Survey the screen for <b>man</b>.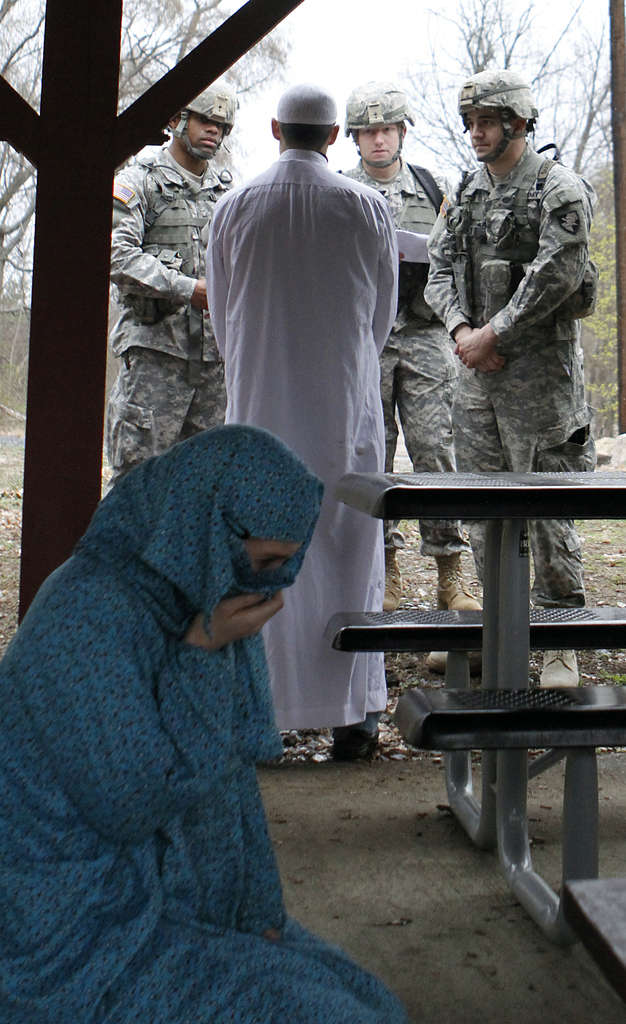
Survey found: detection(334, 79, 488, 620).
